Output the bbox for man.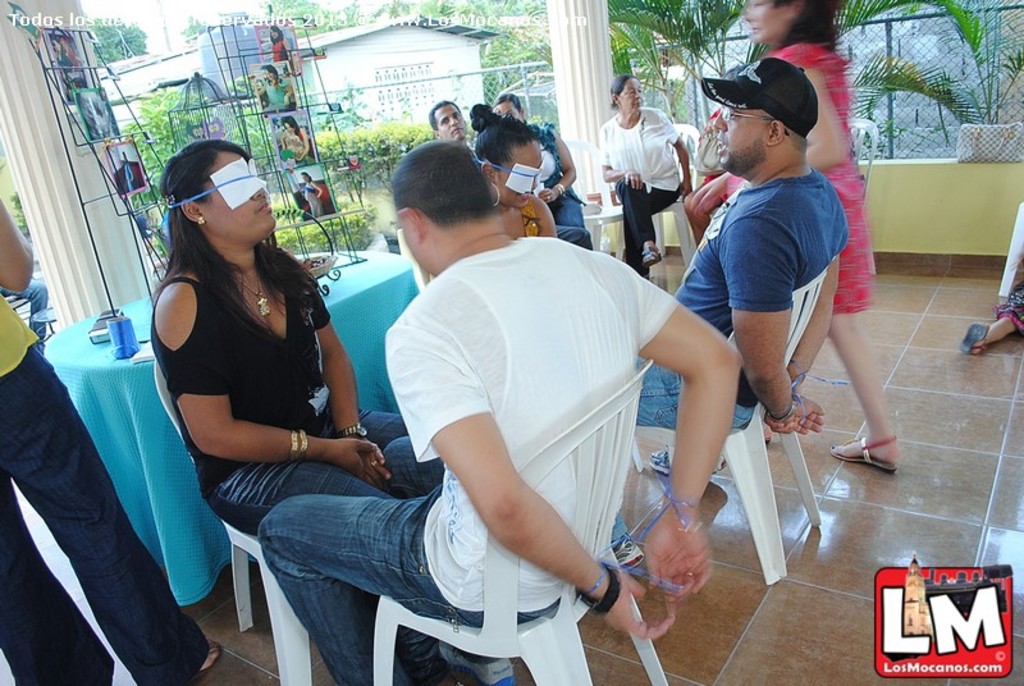
[430,97,485,172].
